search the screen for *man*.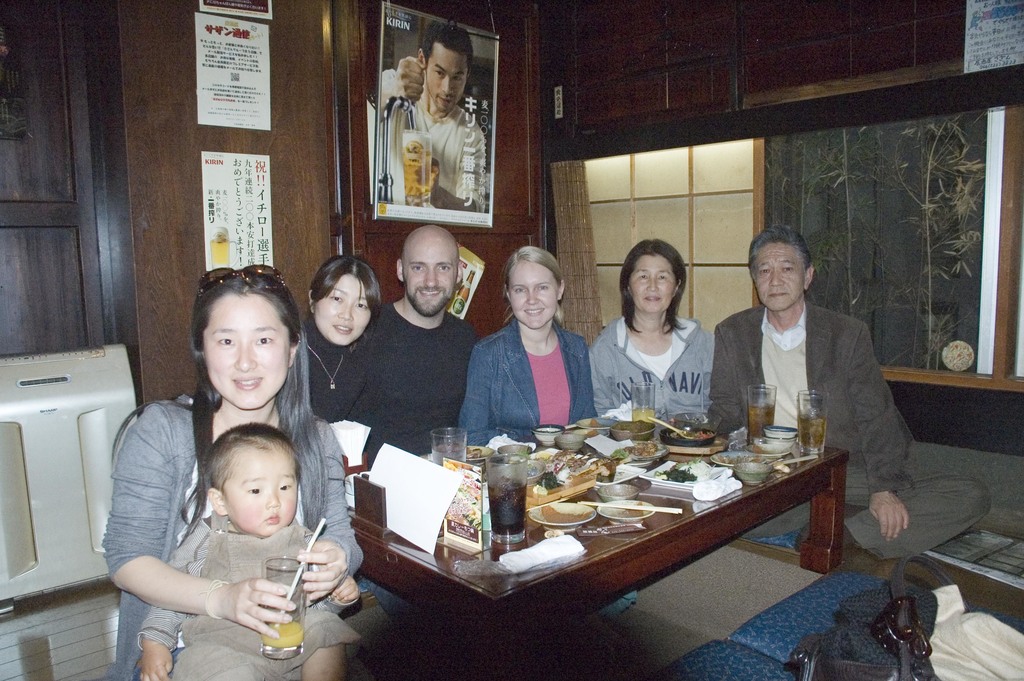
Found at [left=382, top=16, right=487, bottom=207].
